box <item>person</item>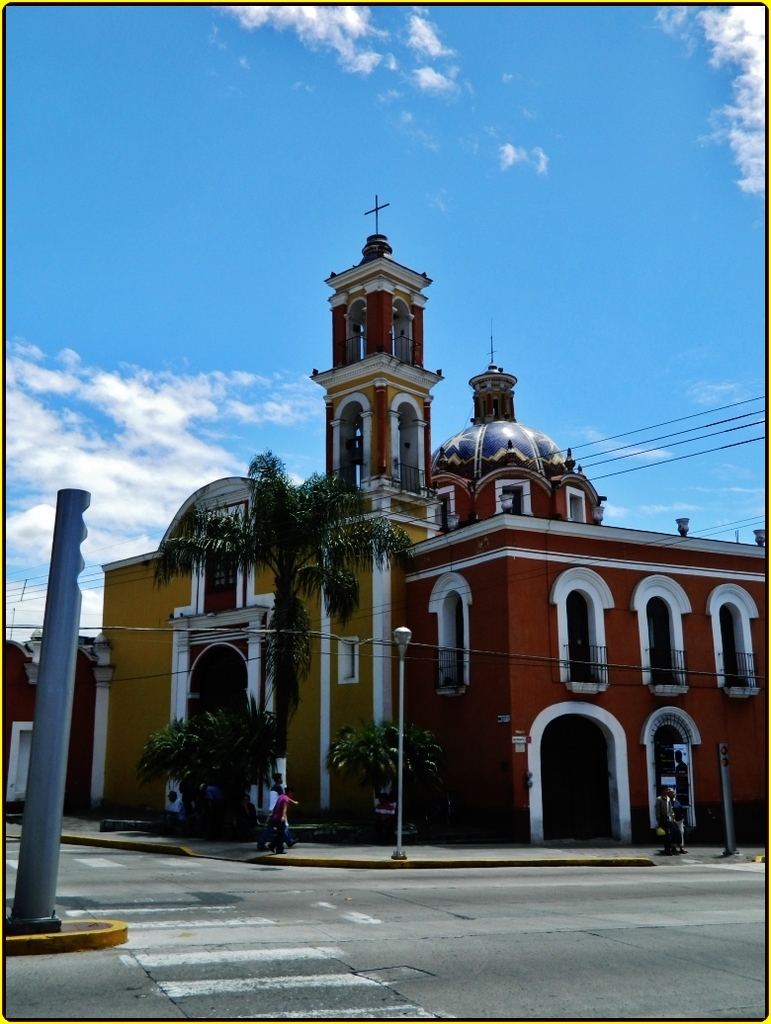
l=676, t=748, r=689, b=827
